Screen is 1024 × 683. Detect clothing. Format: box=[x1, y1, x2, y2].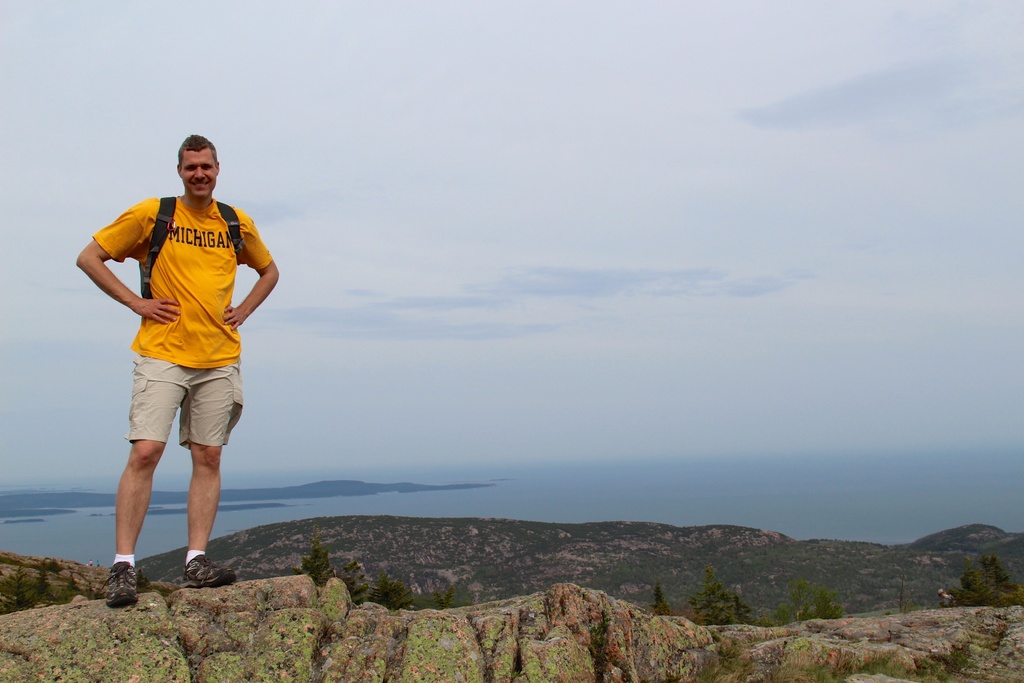
box=[100, 175, 260, 494].
